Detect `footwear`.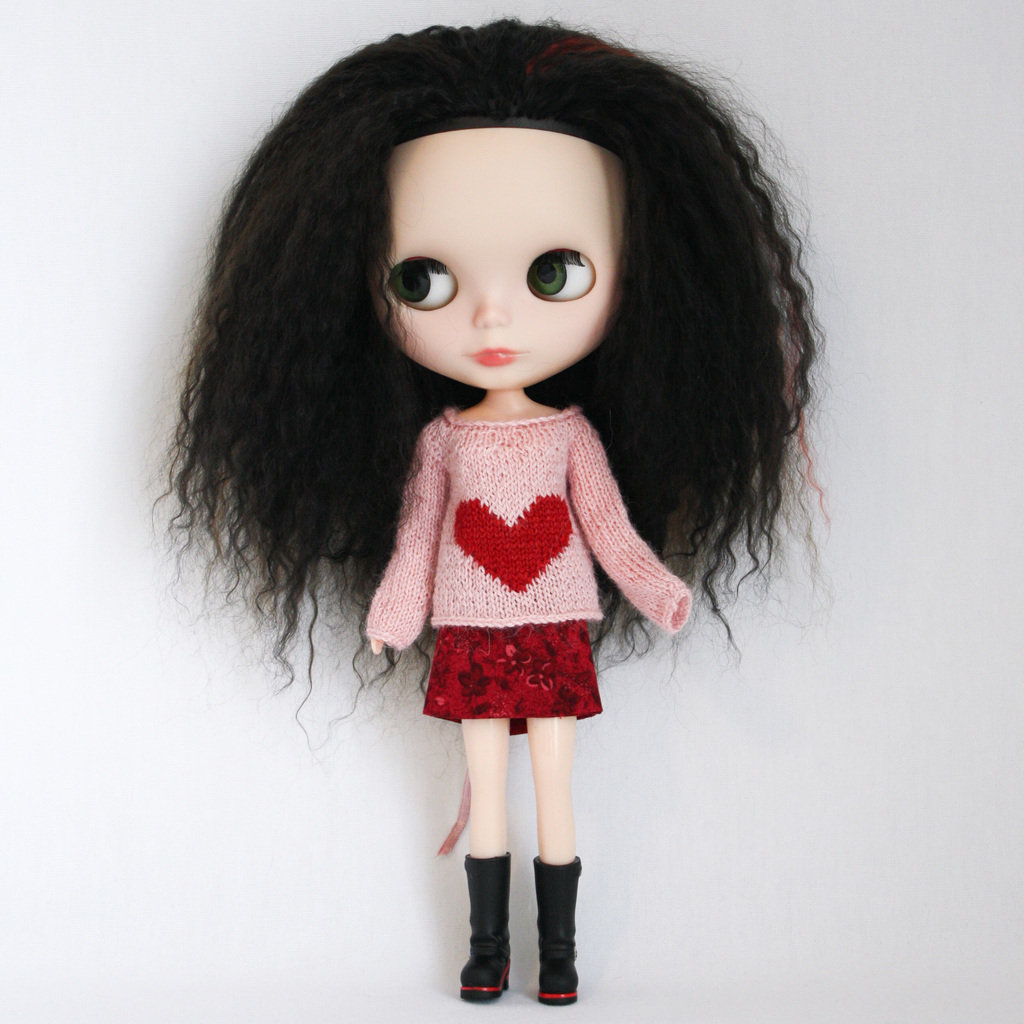
Detected at (x1=460, y1=854, x2=512, y2=1003).
